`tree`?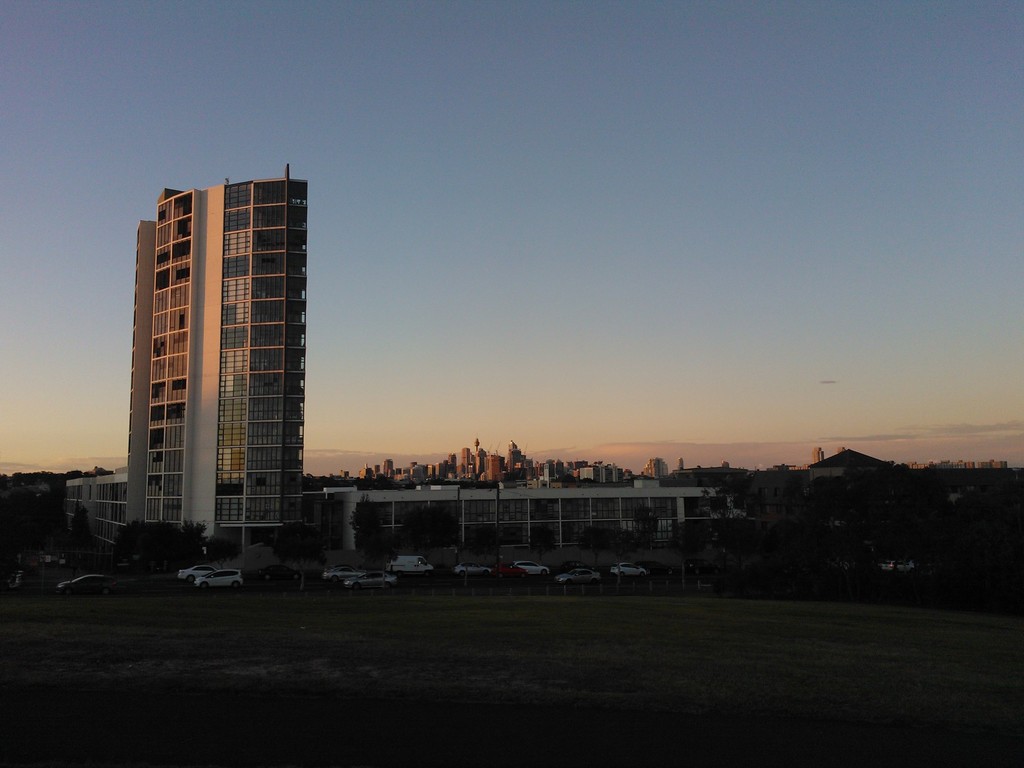
select_region(573, 522, 635, 581)
